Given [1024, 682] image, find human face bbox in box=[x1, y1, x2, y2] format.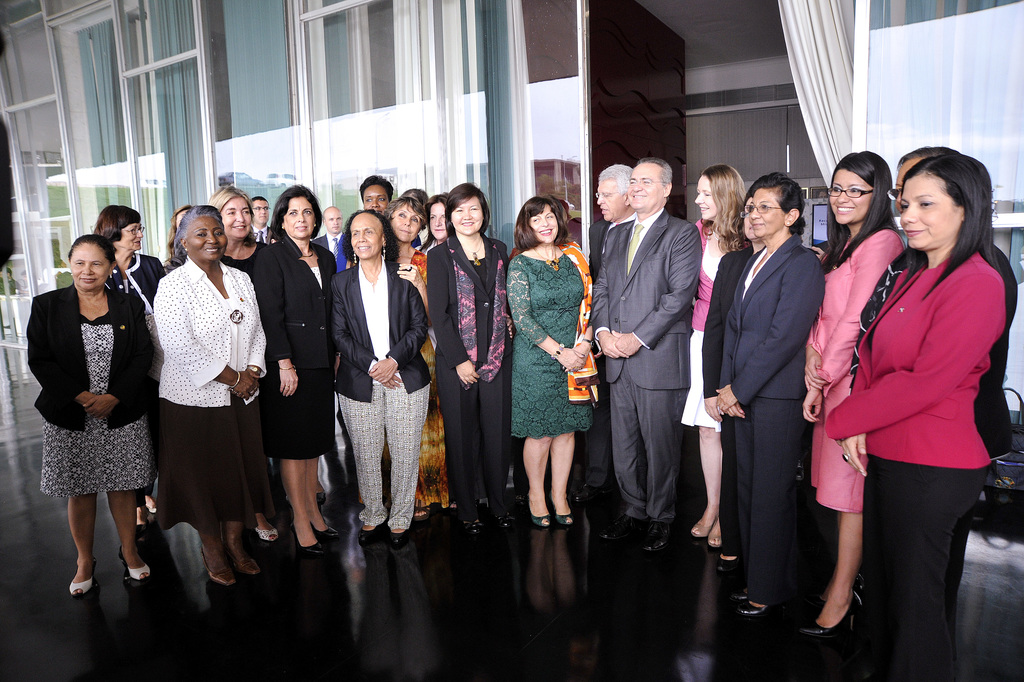
box=[628, 165, 663, 207].
